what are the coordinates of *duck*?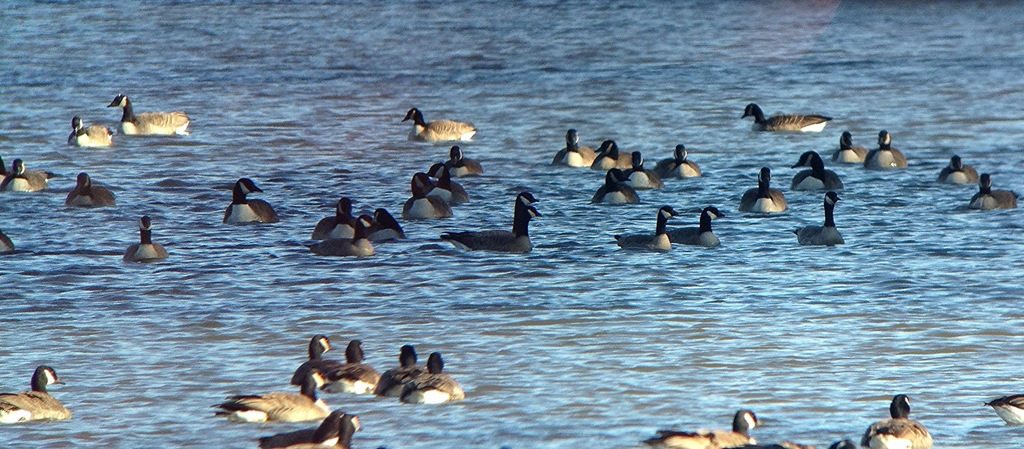
2/357/64/424.
